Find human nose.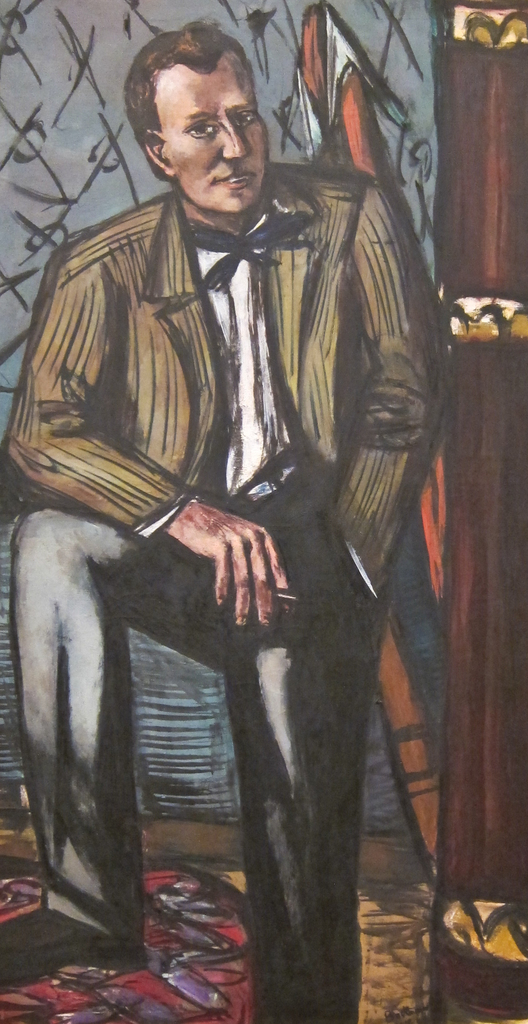
bbox(221, 118, 256, 157).
